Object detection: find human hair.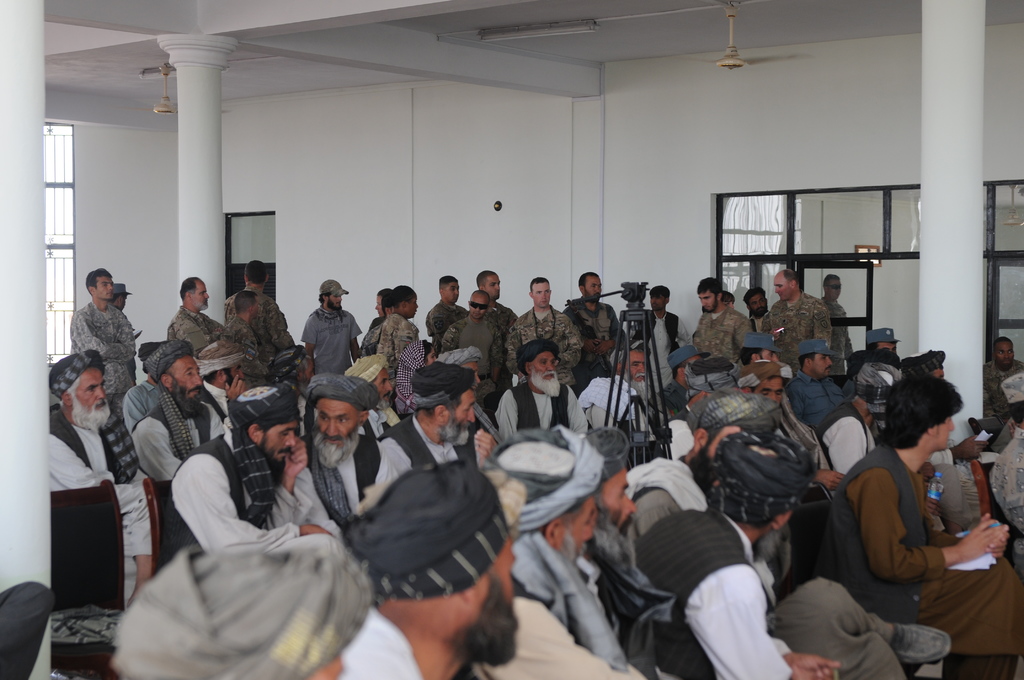
[694, 275, 724, 295].
